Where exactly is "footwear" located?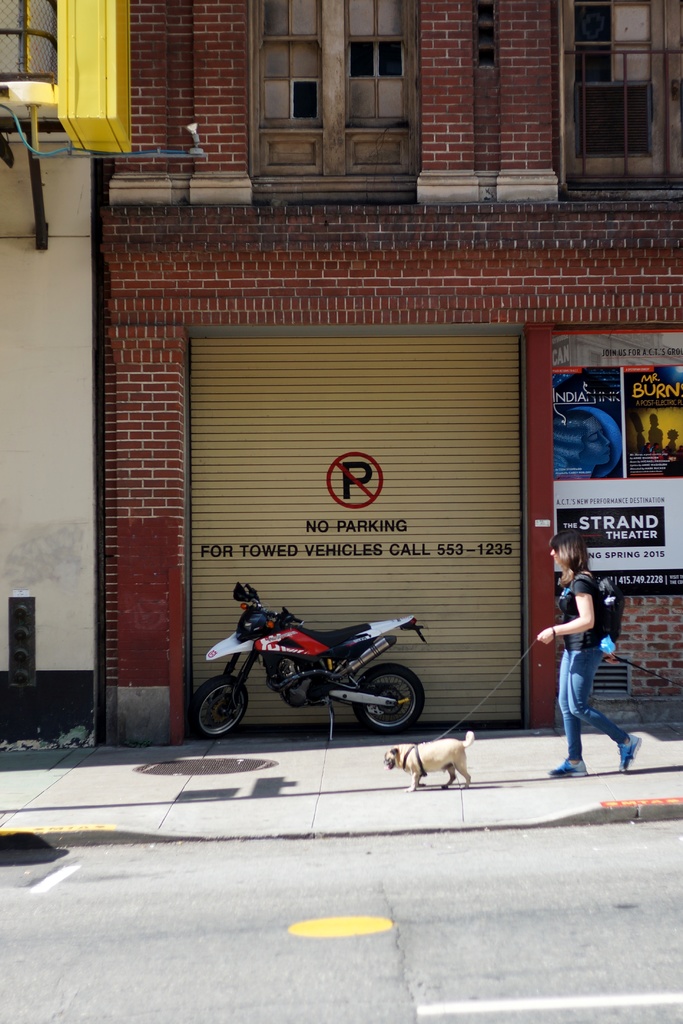
Its bounding box is (554,757,588,778).
